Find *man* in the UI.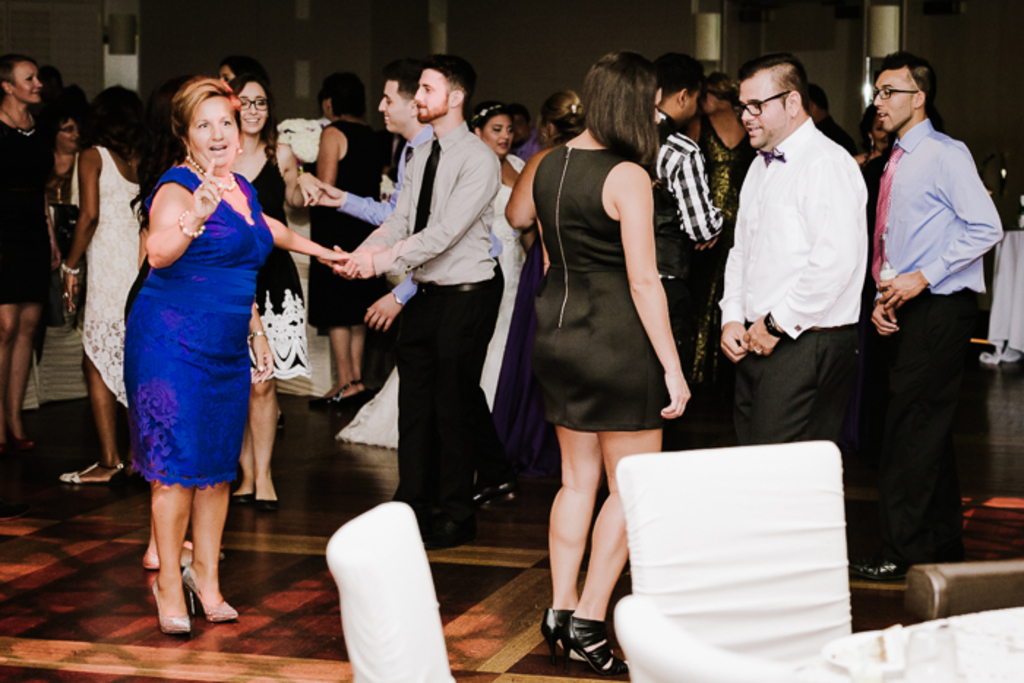
UI element at [x1=298, y1=72, x2=503, y2=519].
